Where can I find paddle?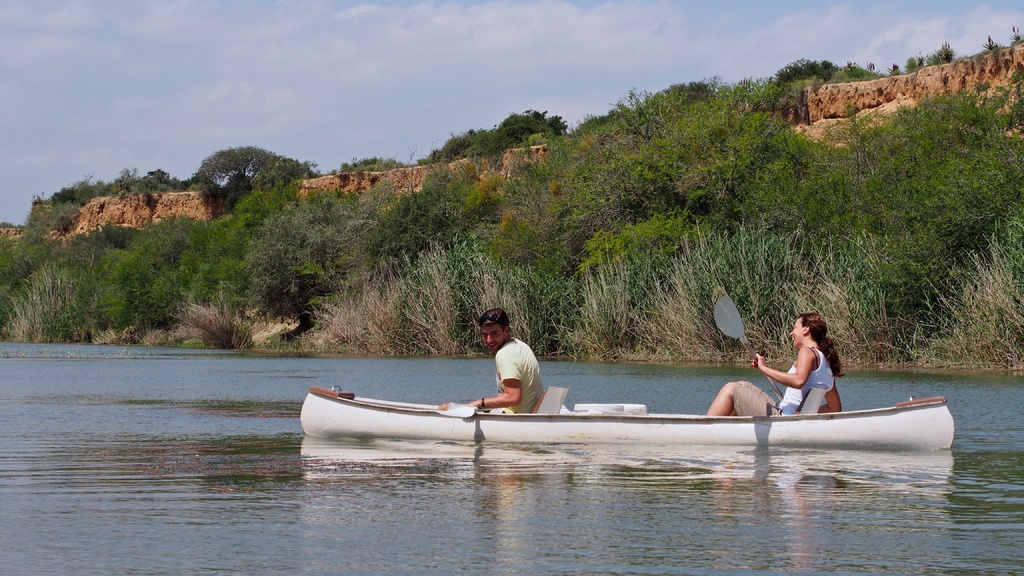
You can find it at {"x1": 714, "y1": 292, "x2": 787, "y2": 399}.
